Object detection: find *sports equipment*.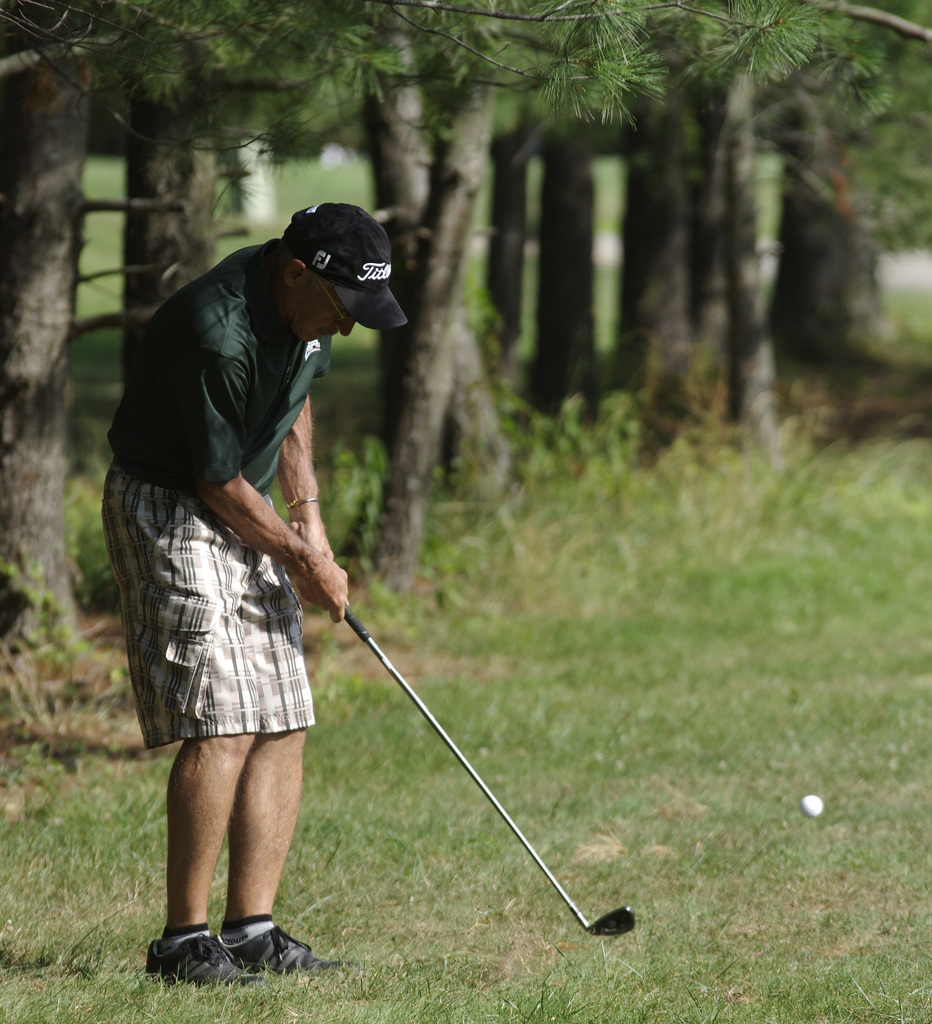
detection(141, 931, 261, 985).
